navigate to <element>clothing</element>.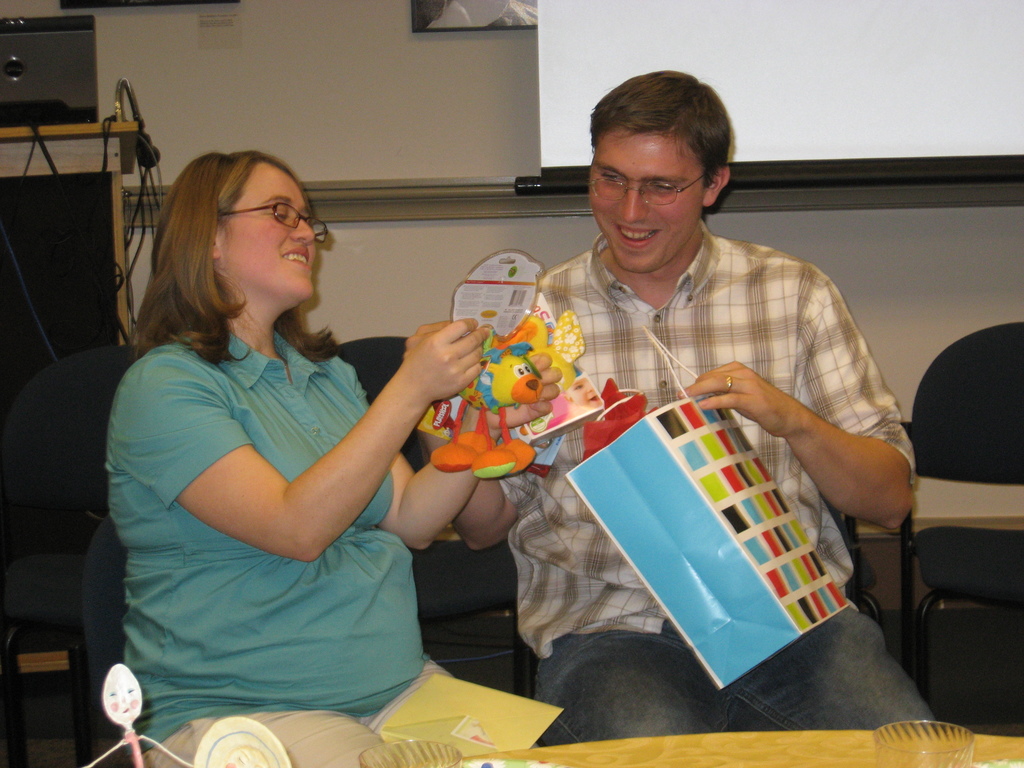
Navigation target: pyautogui.locateOnScreen(533, 230, 916, 735).
